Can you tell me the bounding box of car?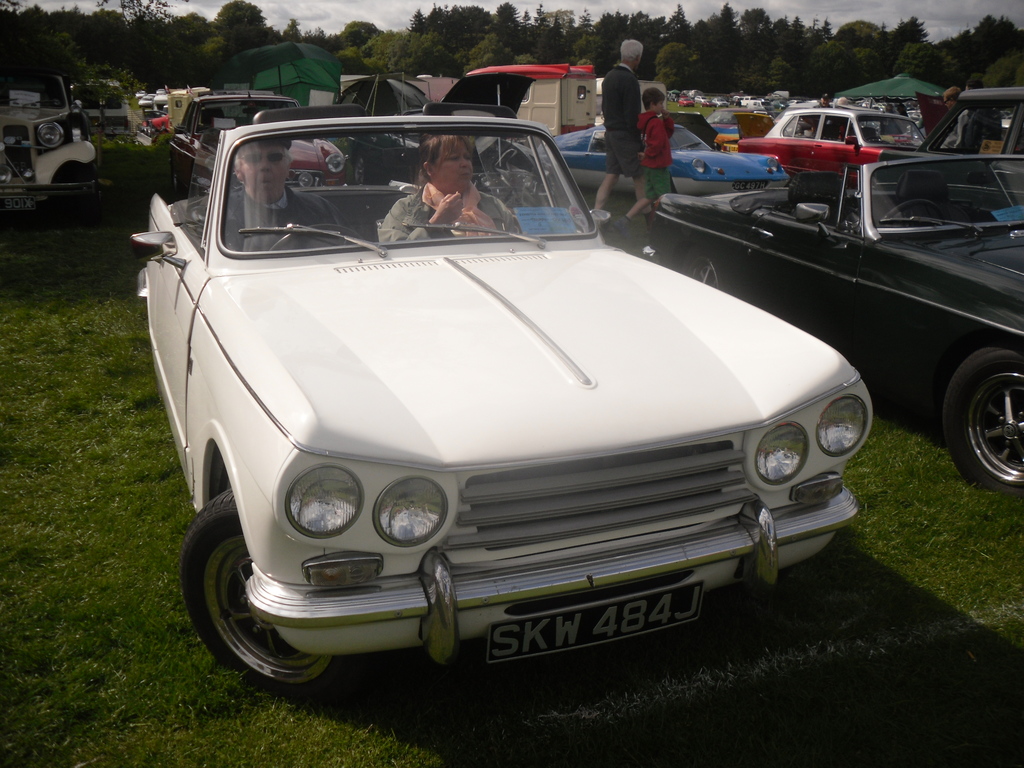
x1=703, y1=99, x2=717, y2=109.
